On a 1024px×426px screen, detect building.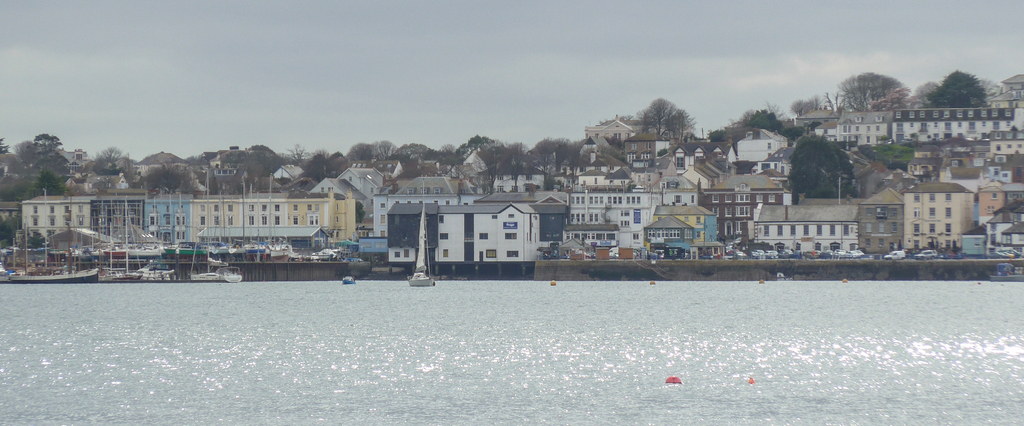
bbox=[751, 206, 859, 250].
